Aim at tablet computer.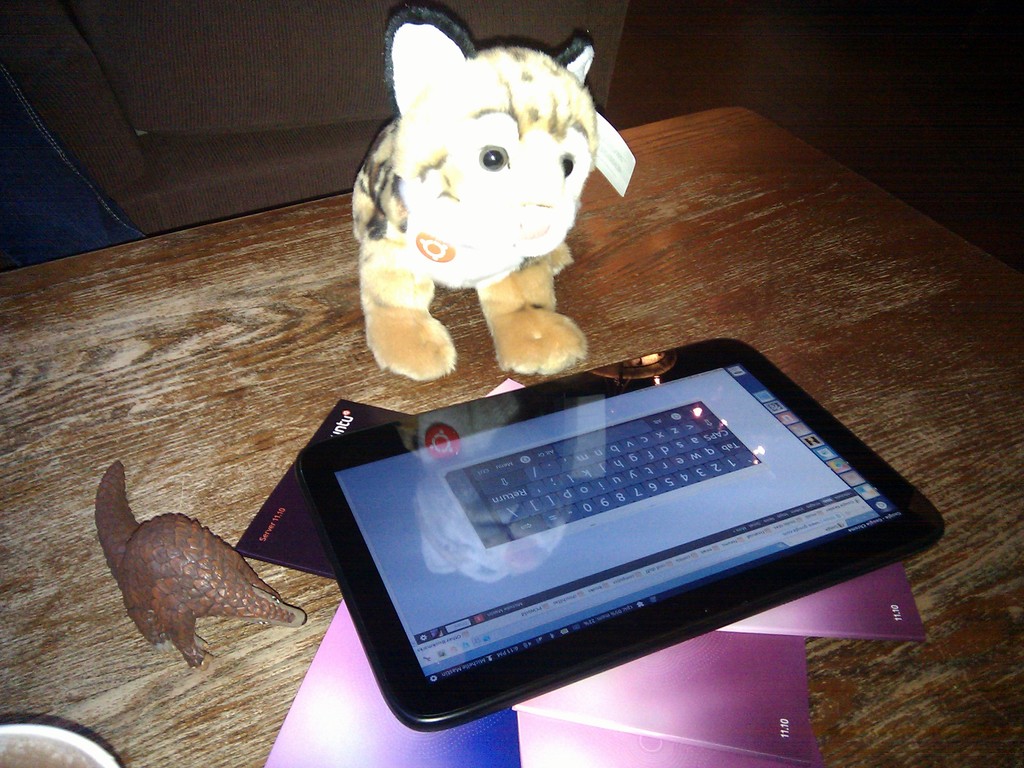
Aimed at <bbox>294, 338, 948, 732</bbox>.
